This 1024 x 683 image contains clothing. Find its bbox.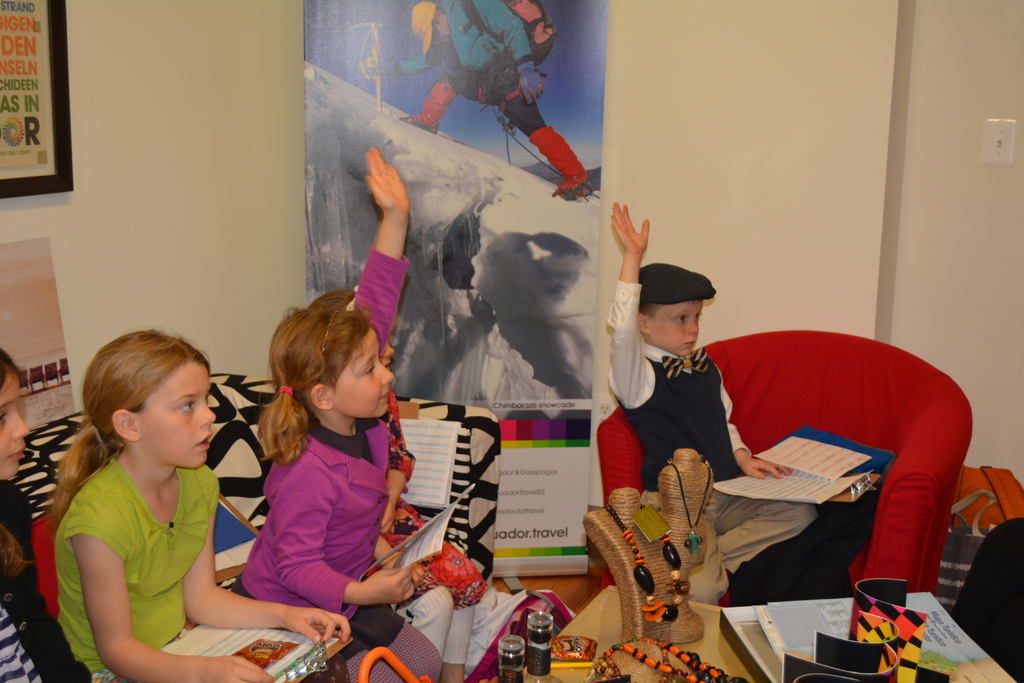
BBox(49, 455, 222, 679).
